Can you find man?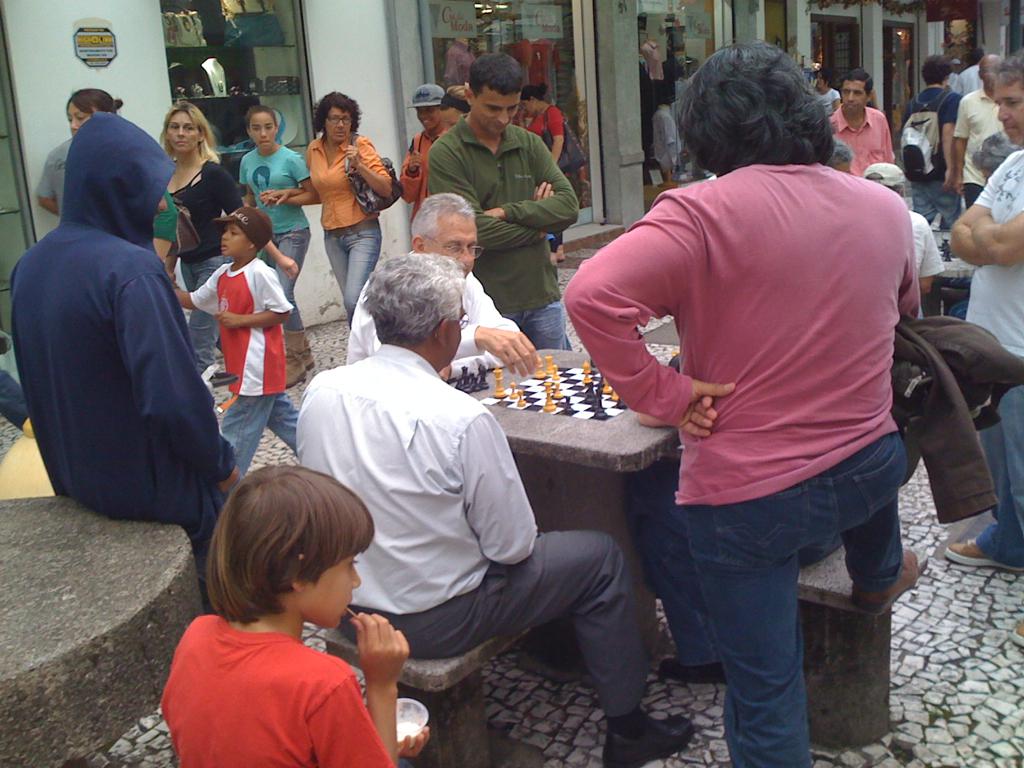
Yes, bounding box: (left=924, top=67, right=1023, bottom=568).
